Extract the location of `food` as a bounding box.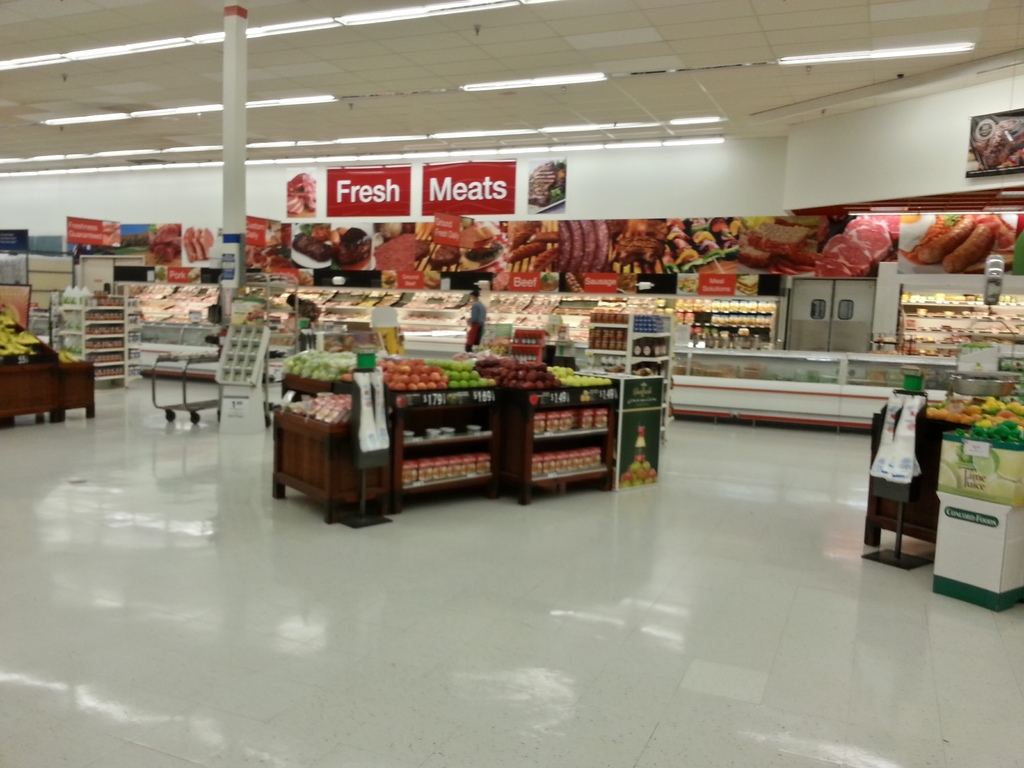
region(193, 225, 207, 263).
